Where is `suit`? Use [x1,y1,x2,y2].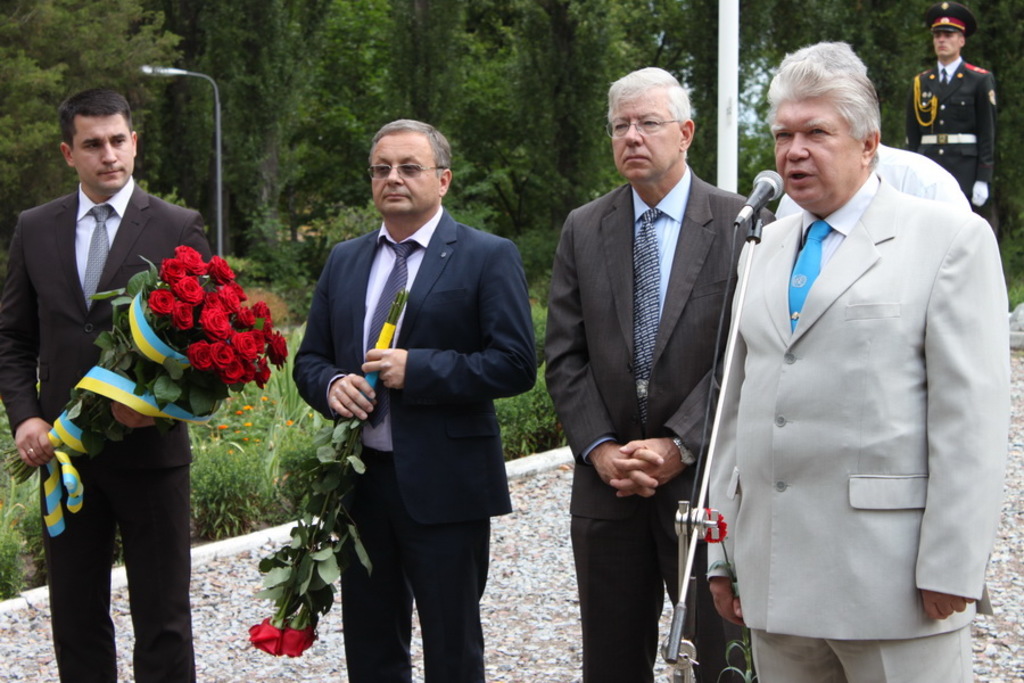
[547,164,776,682].
